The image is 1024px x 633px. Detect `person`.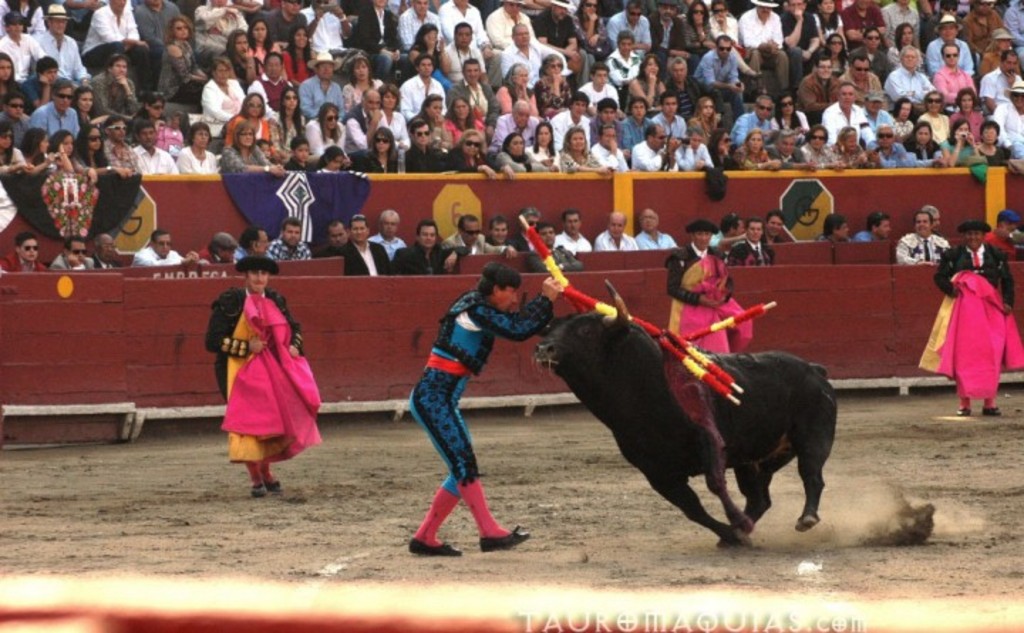
Detection: box=[306, 9, 353, 50].
